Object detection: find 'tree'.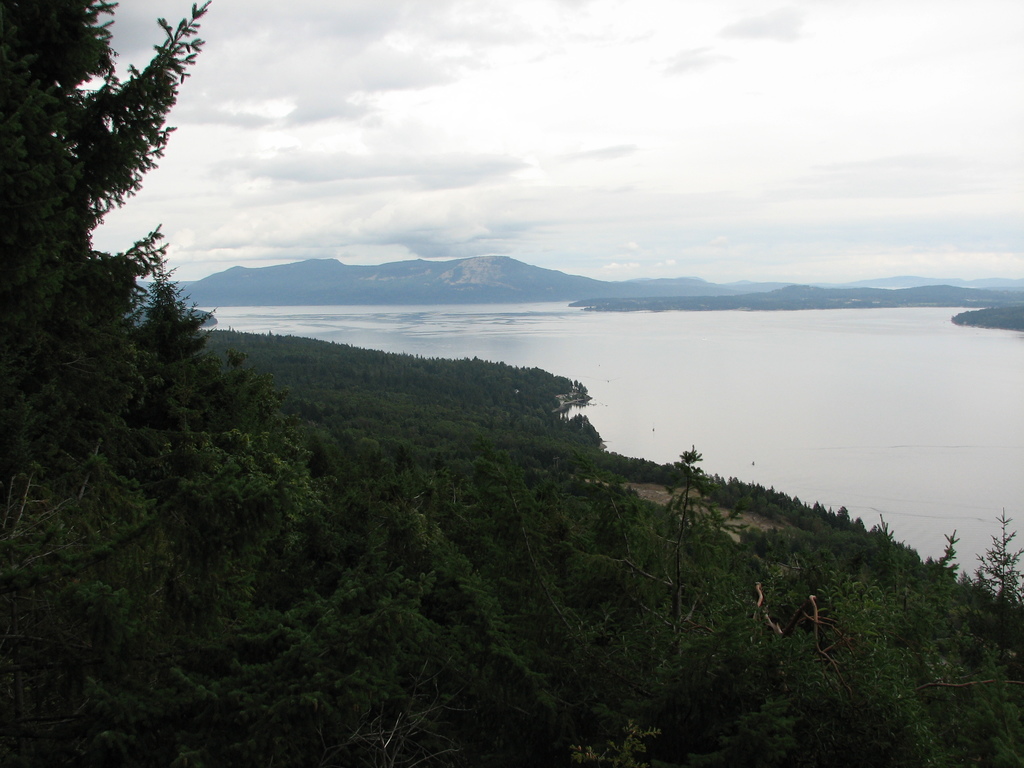
0/0/200/591.
